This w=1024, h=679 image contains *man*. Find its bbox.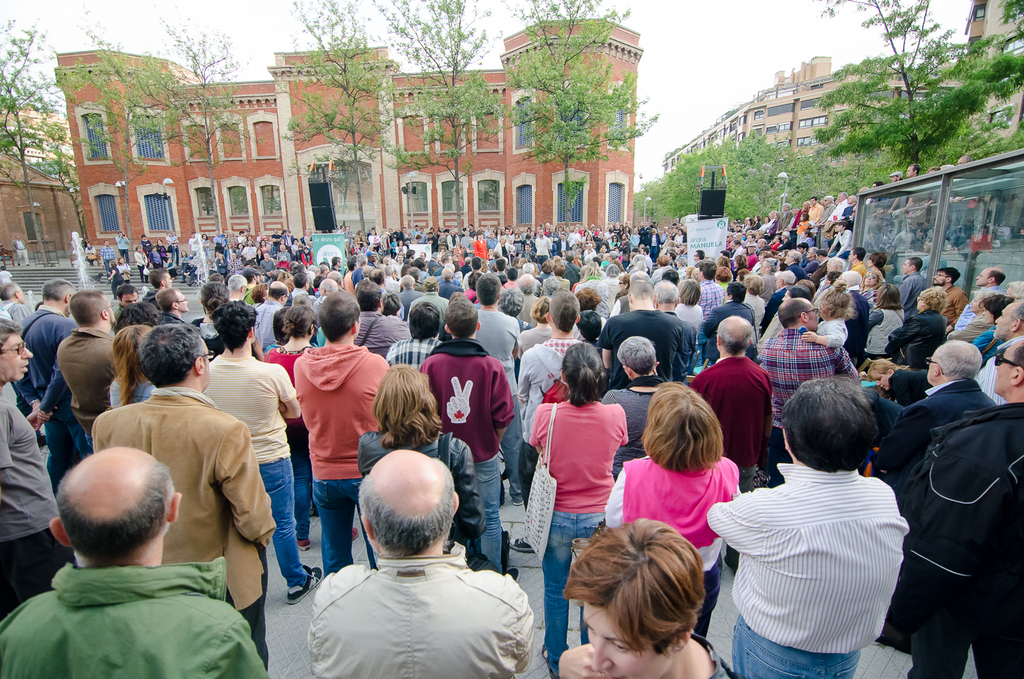
(663,225,670,244).
